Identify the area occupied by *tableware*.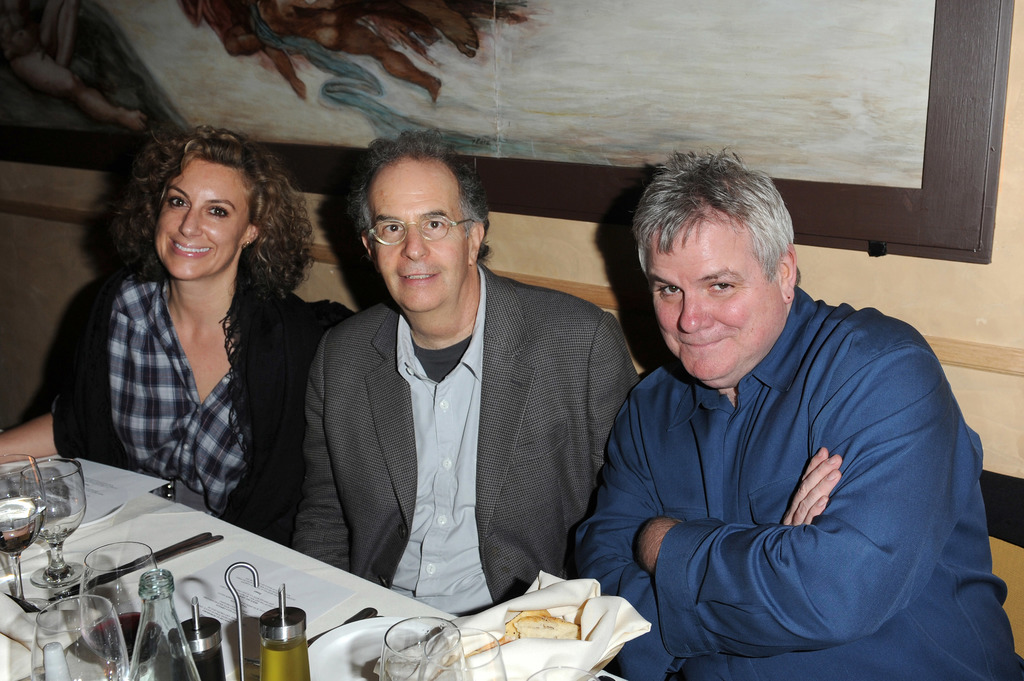
Area: BBox(80, 545, 160, 680).
